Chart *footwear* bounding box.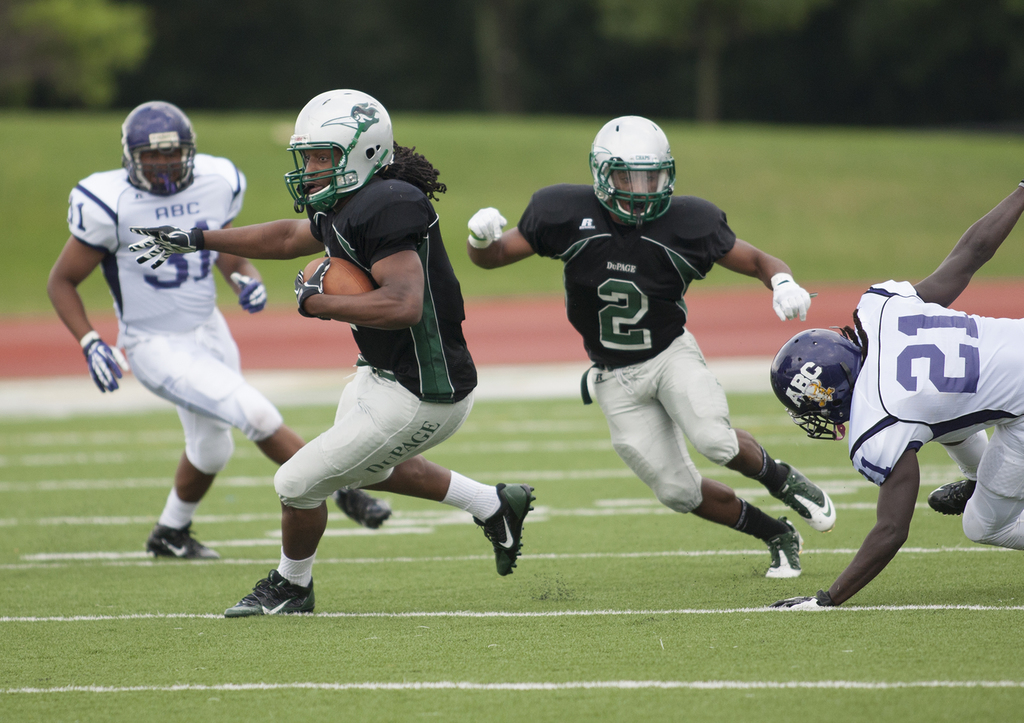
Charted: 925:476:976:516.
